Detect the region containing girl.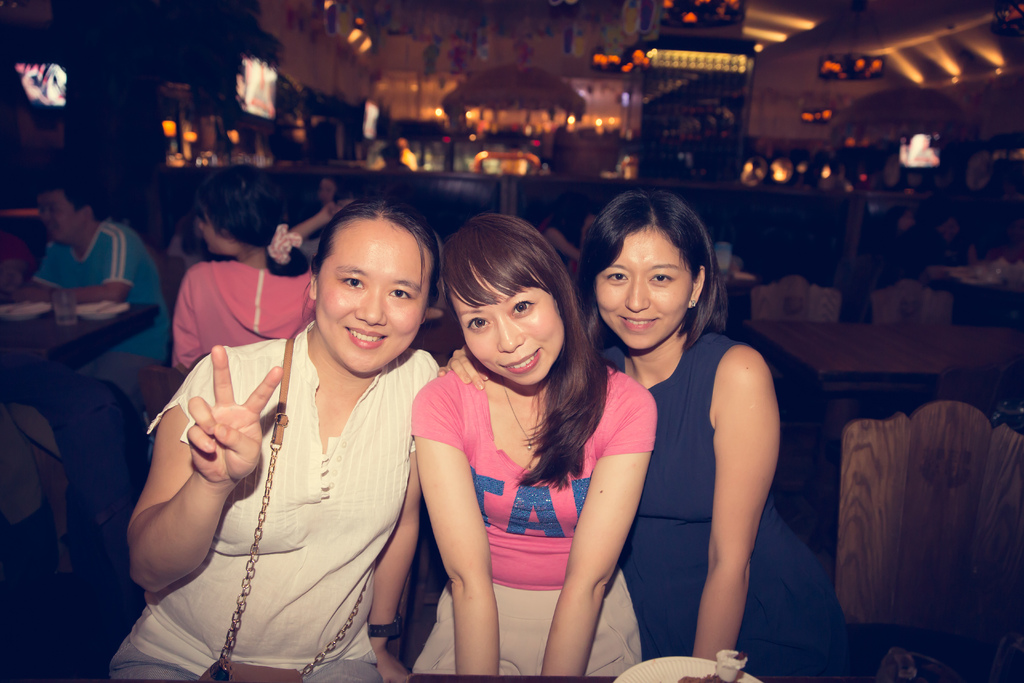
l=565, t=188, r=856, b=682.
